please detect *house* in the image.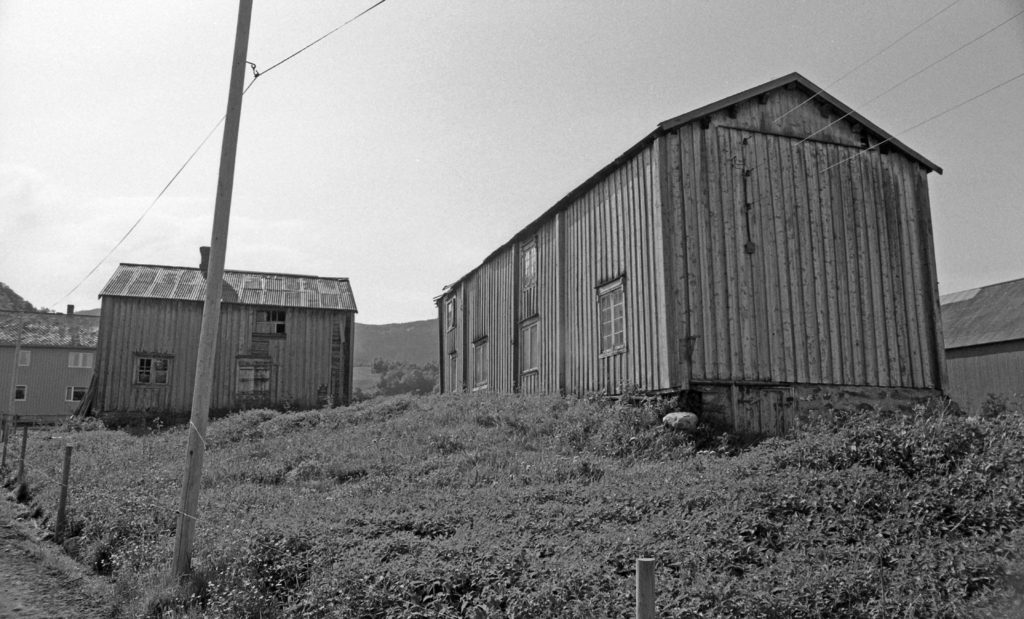
{"left": 114, "top": 266, "right": 358, "bottom": 419}.
